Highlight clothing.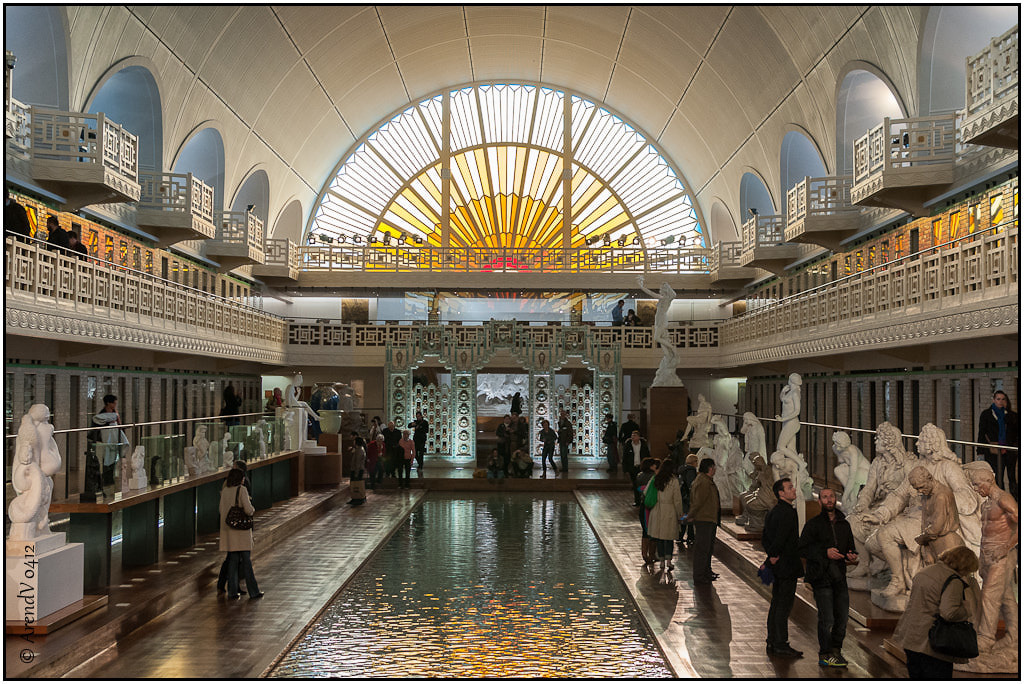
Highlighted region: x1=509, y1=418, x2=532, y2=456.
